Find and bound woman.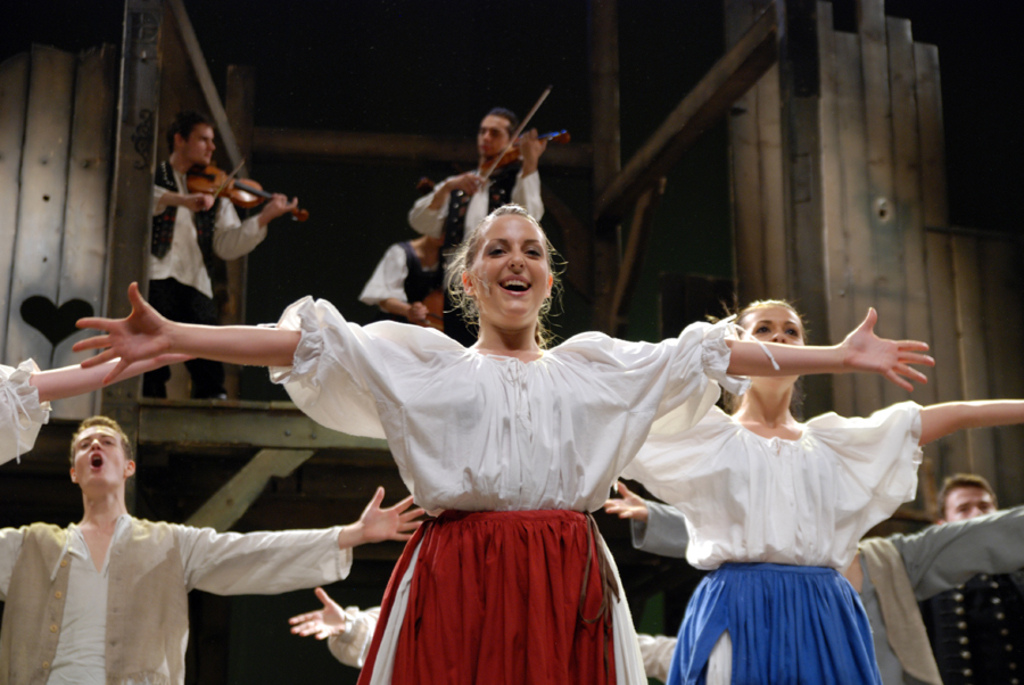
Bound: {"left": 608, "top": 295, "right": 1023, "bottom": 684}.
